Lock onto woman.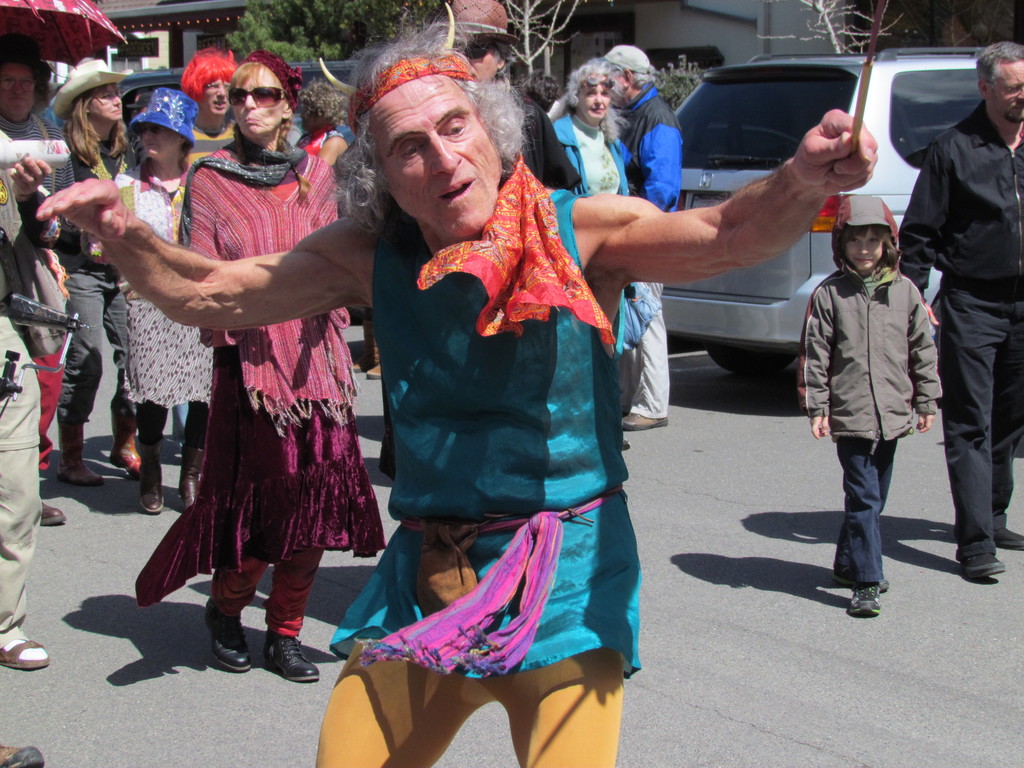
Locked: 550 58 643 357.
